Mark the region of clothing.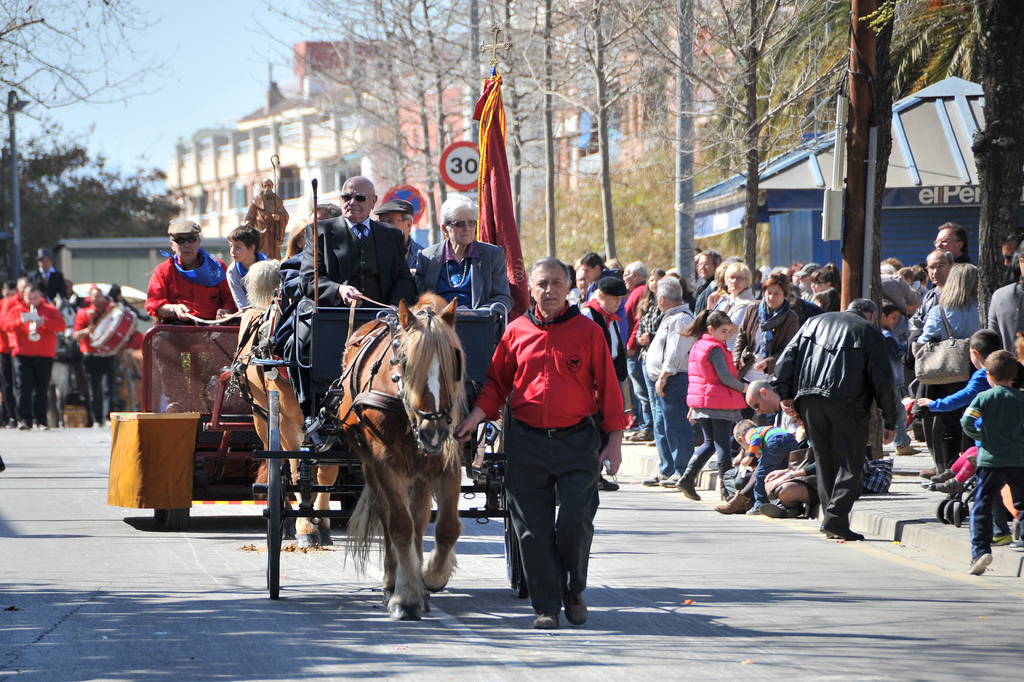
Region: [left=792, top=308, right=904, bottom=538].
